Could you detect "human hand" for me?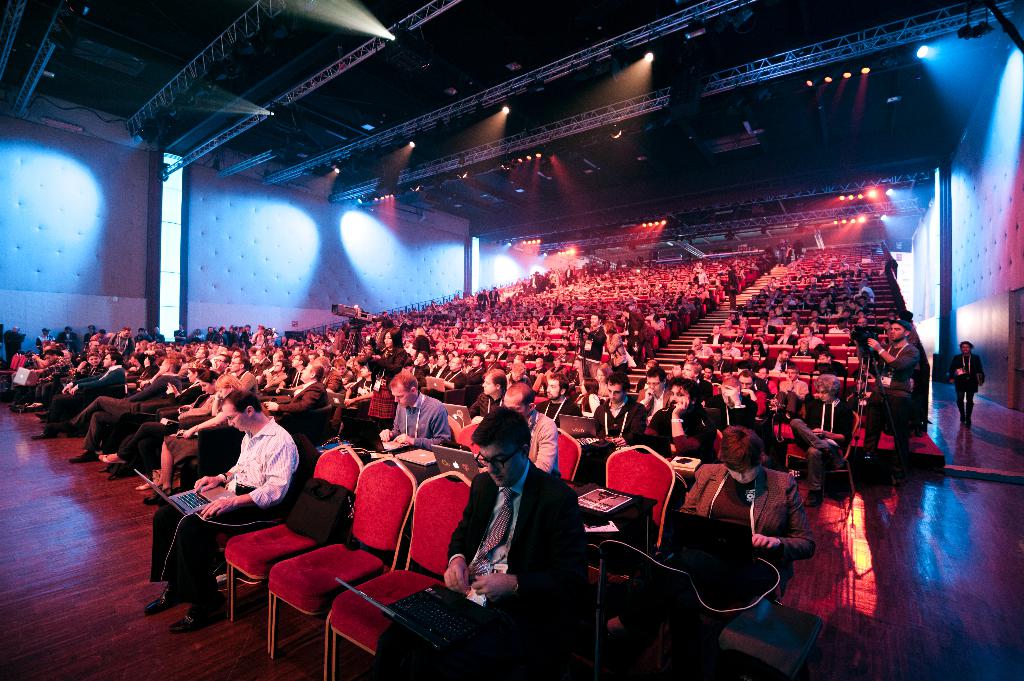
Detection result: 390:433:412:447.
